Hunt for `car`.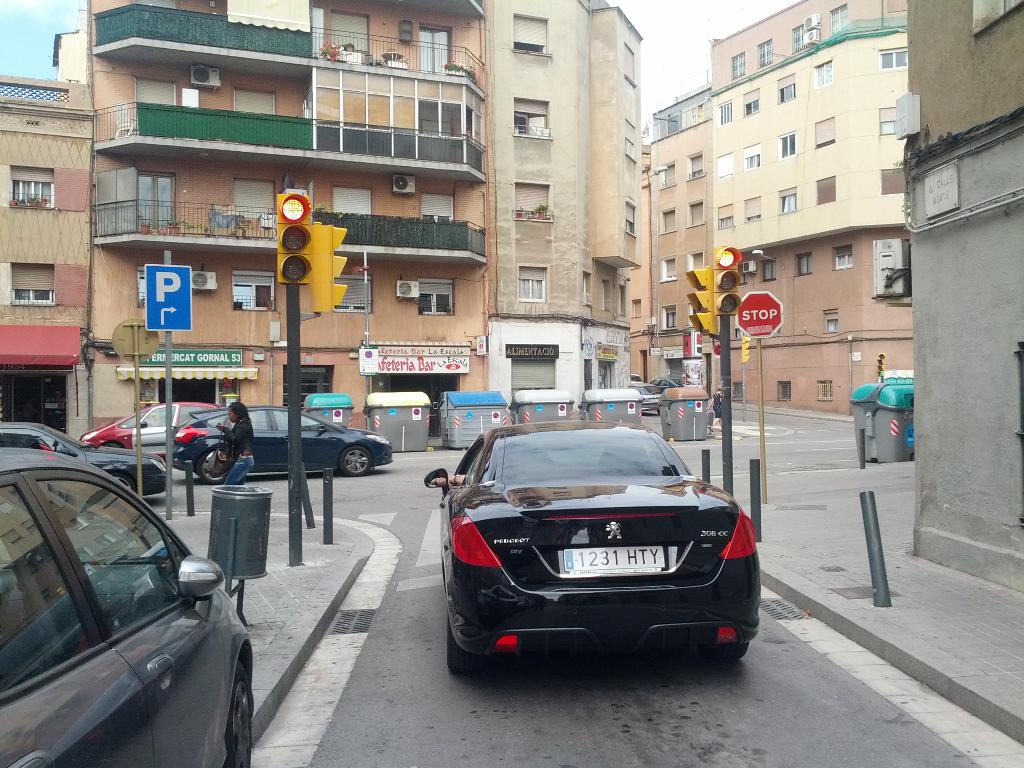
Hunted down at 648, 376, 687, 397.
